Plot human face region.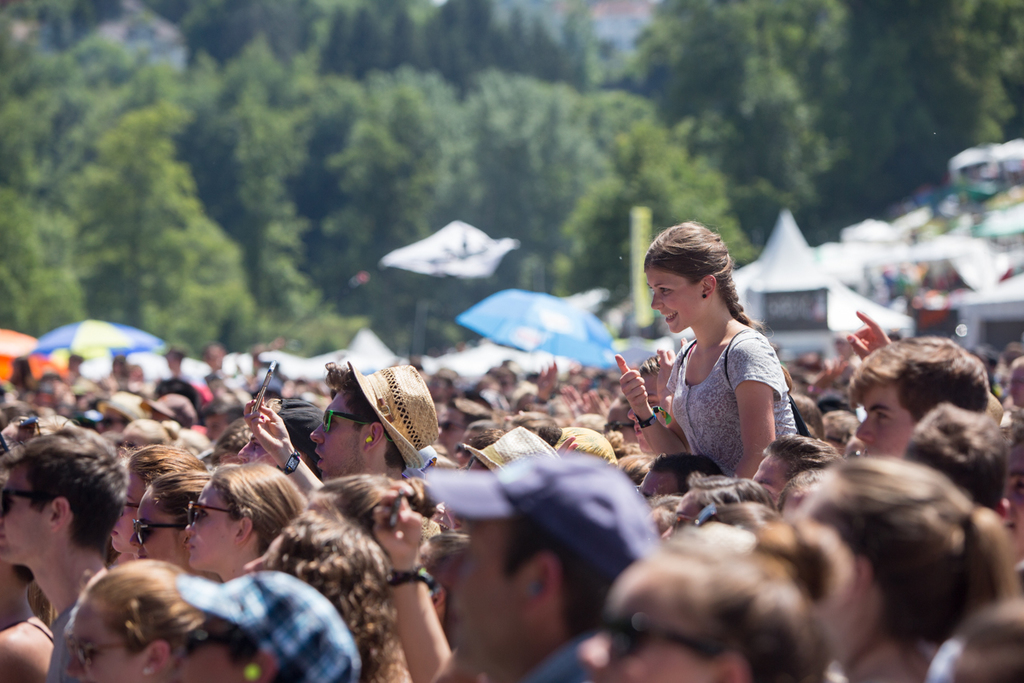
Plotted at (left=573, top=557, right=702, bottom=682).
